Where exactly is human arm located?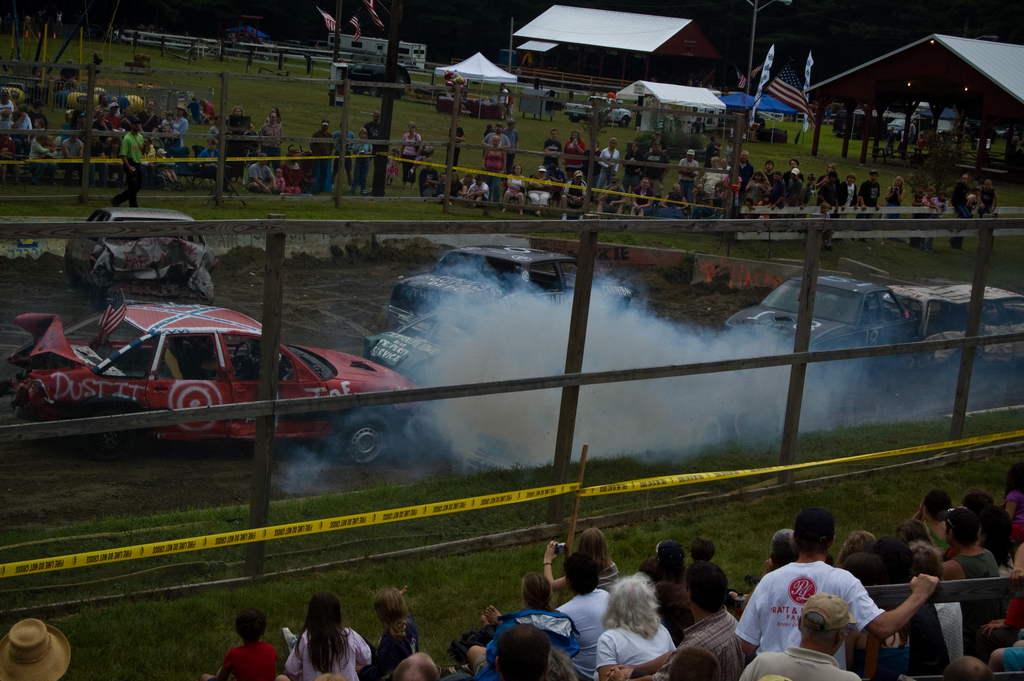
Its bounding box is x1=1002 y1=491 x2=1018 y2=518.
